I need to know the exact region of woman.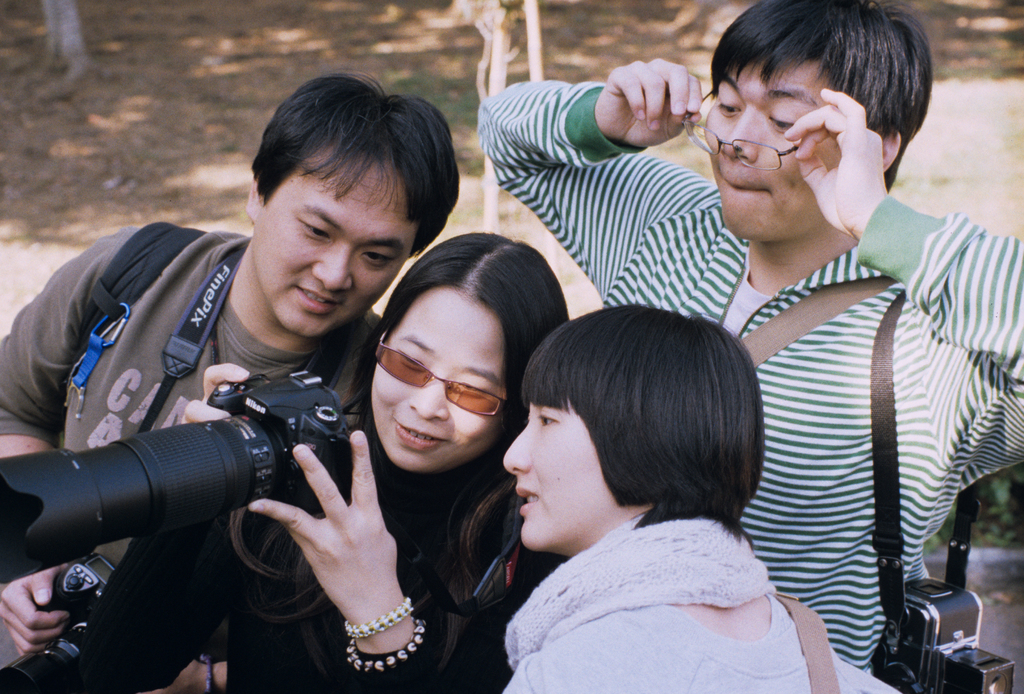
Region: 449:312:867:693.
